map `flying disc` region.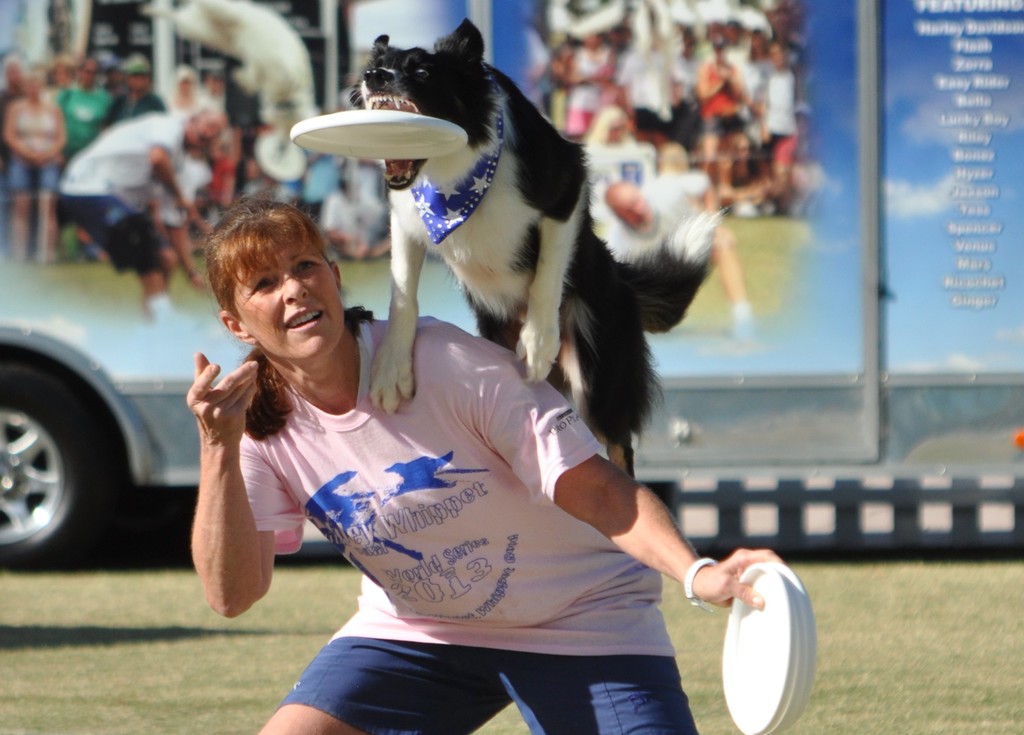
Mapped to [287,109,468,160].
